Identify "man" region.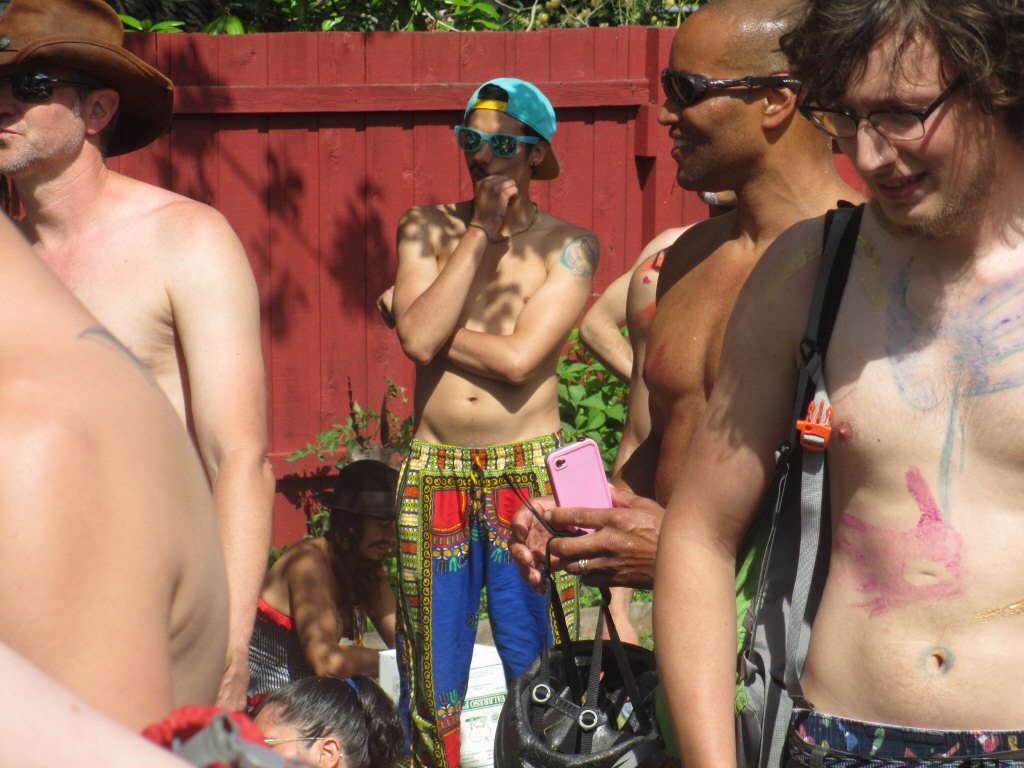
Region: detection(0, 0, 273, 722).
